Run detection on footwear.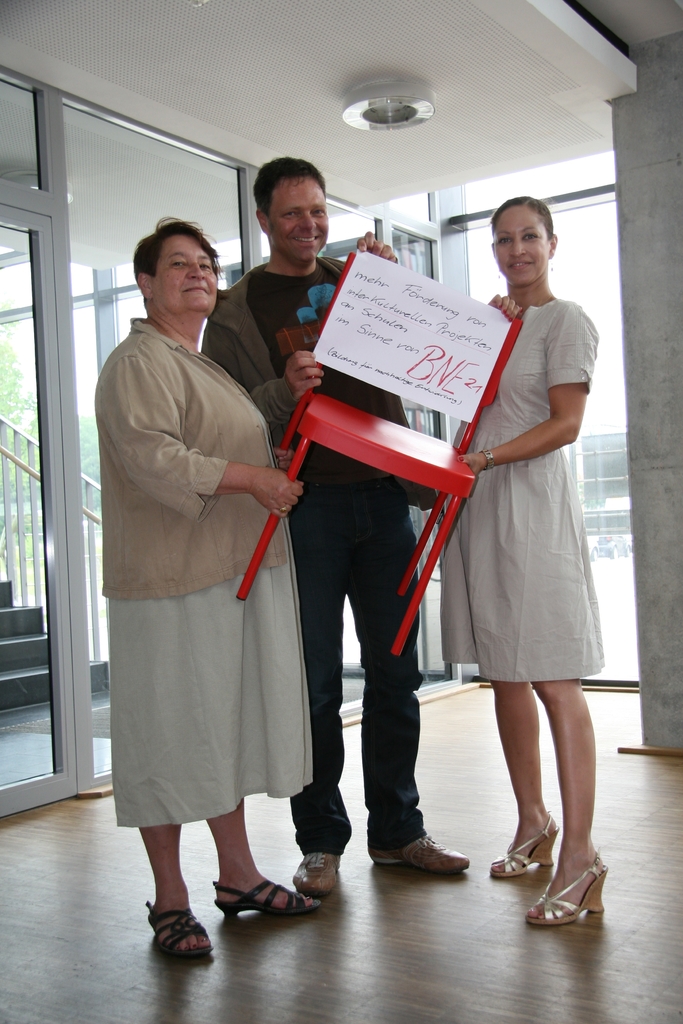
Result: <bbox>295, 847, 338, 897</bbox>.
